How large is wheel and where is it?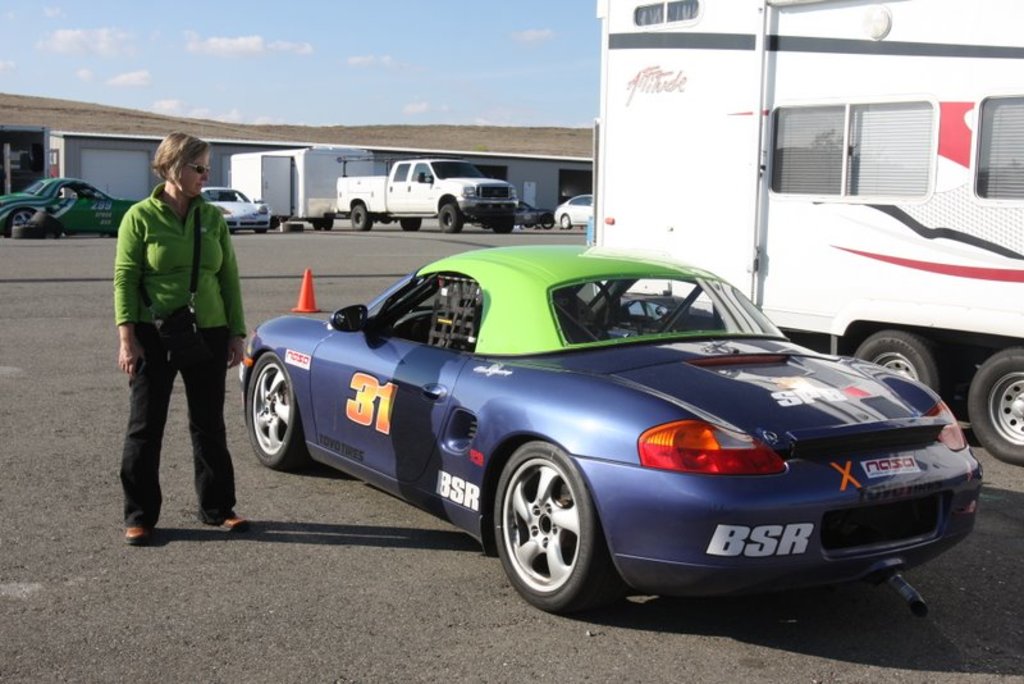
Bounding box: rect(246, 352, 305, 471).
